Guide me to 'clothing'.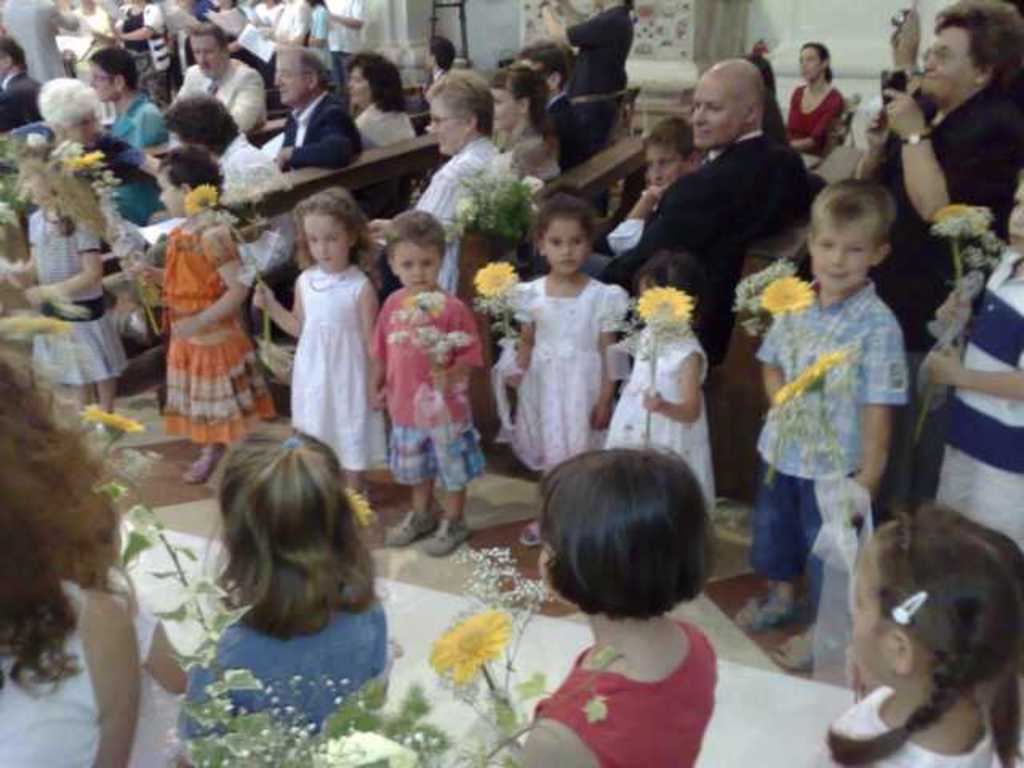
Guidance: bbox=(874, 96, 1019, 354).
